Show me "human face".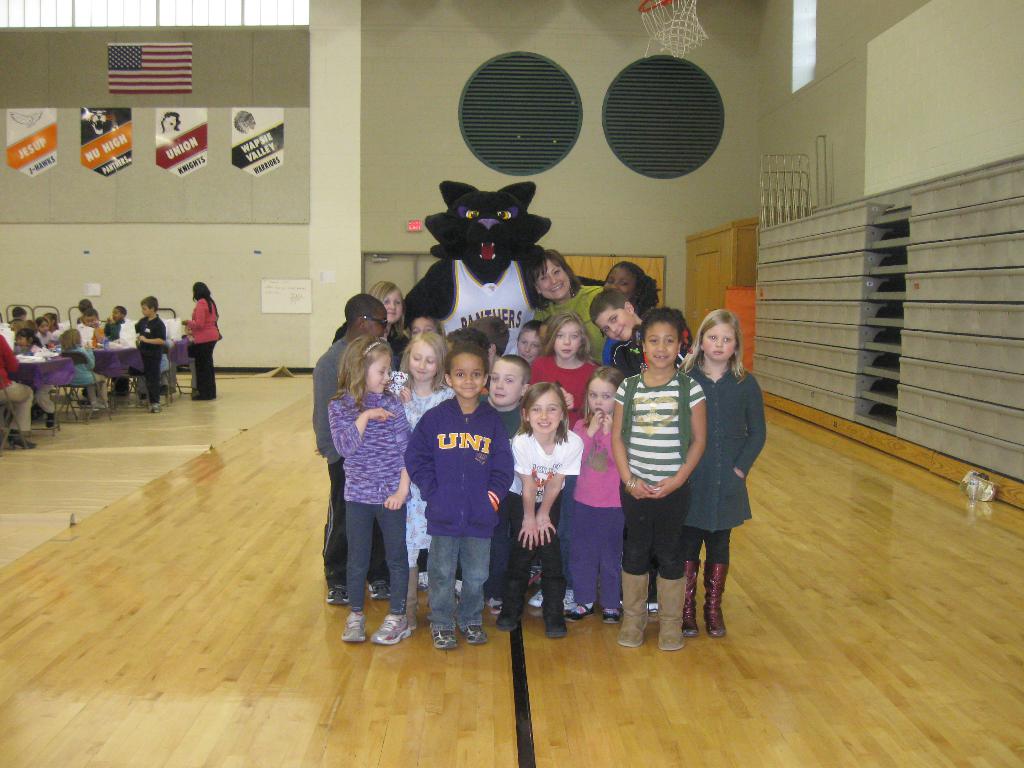
"human face" is here: [589,378,616,415].
